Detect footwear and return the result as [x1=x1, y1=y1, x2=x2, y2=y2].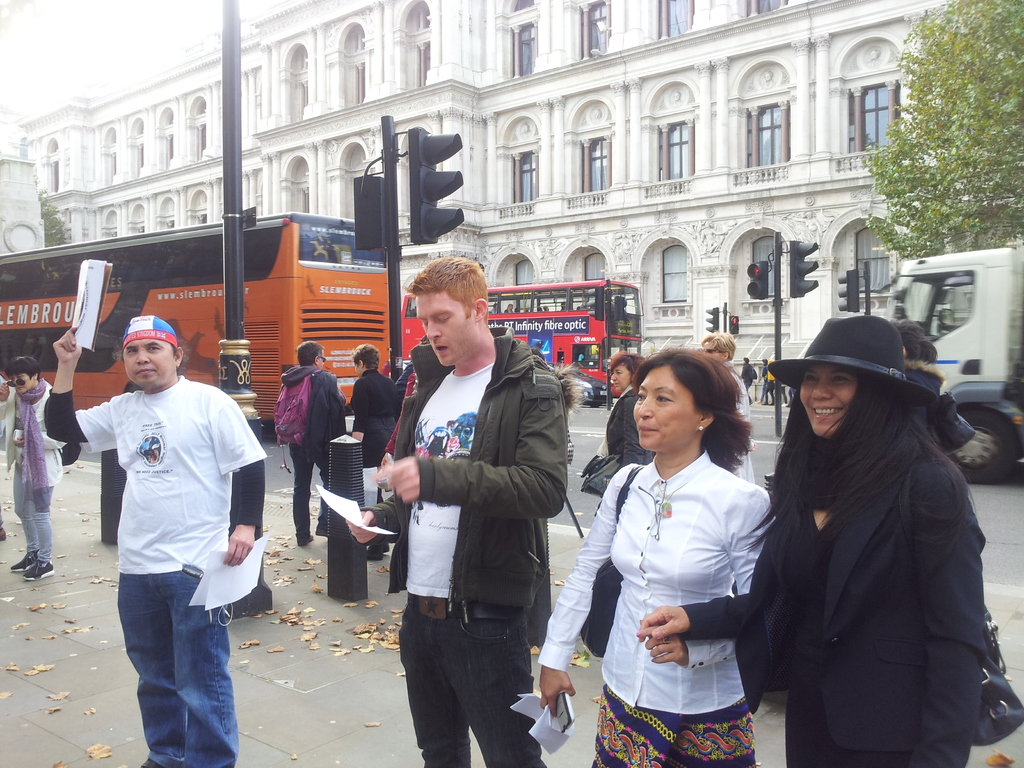
[x1=22, y1=556, x2=54, y2=579].
